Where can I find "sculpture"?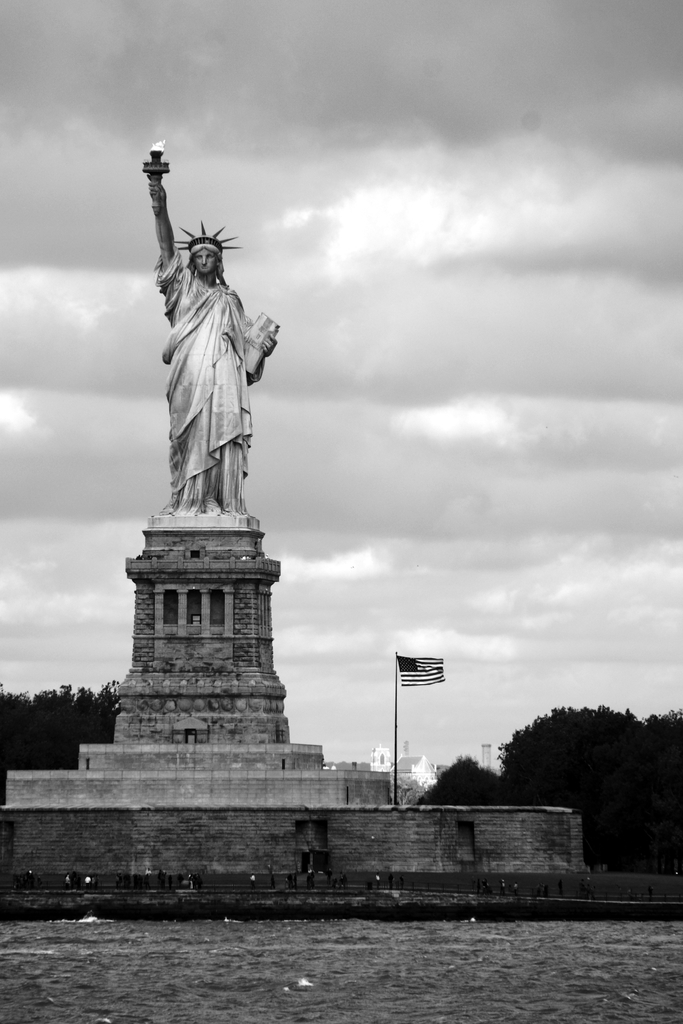
You can find it at left=144, top=141, right=292, bottom=566.
